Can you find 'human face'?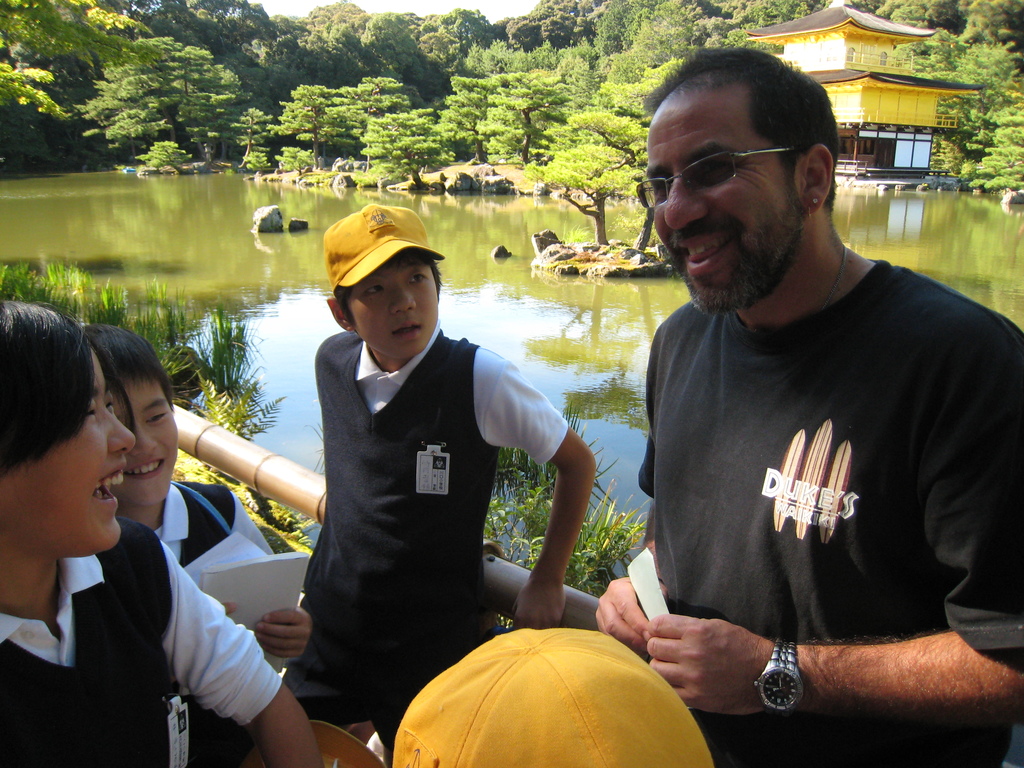
Yes, bounding box: (left=348, top=266, right=437, bottom=360).
